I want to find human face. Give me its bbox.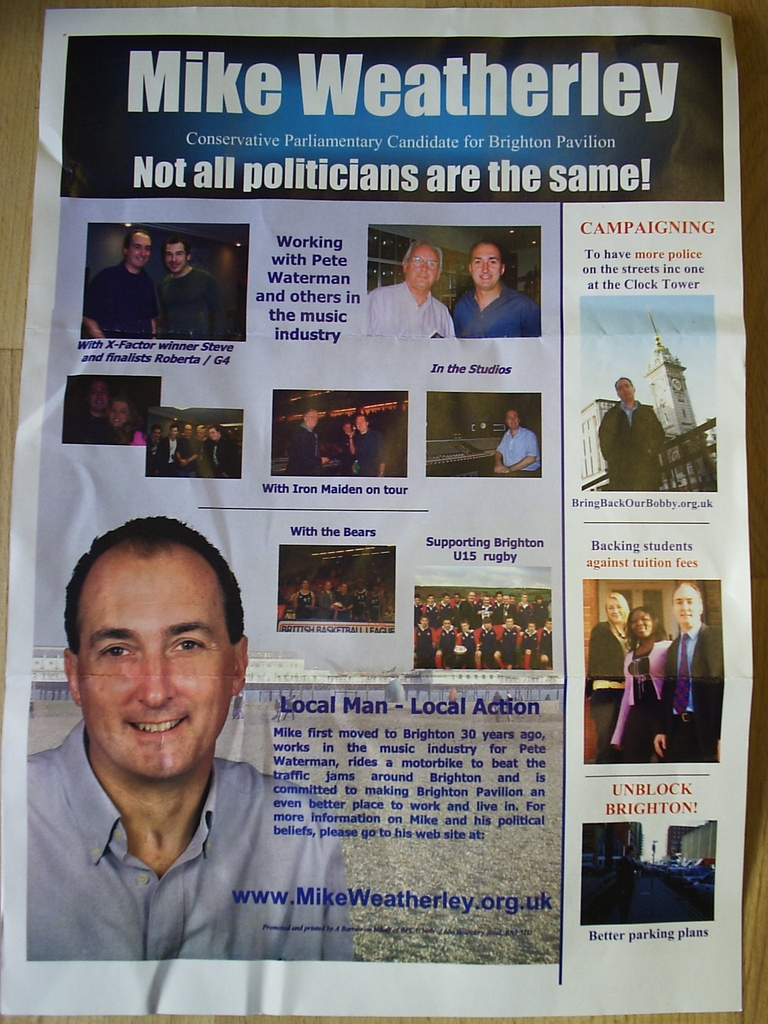
{"x1": 127, "y1": 234, "x2": 150, "y2": 267}.
